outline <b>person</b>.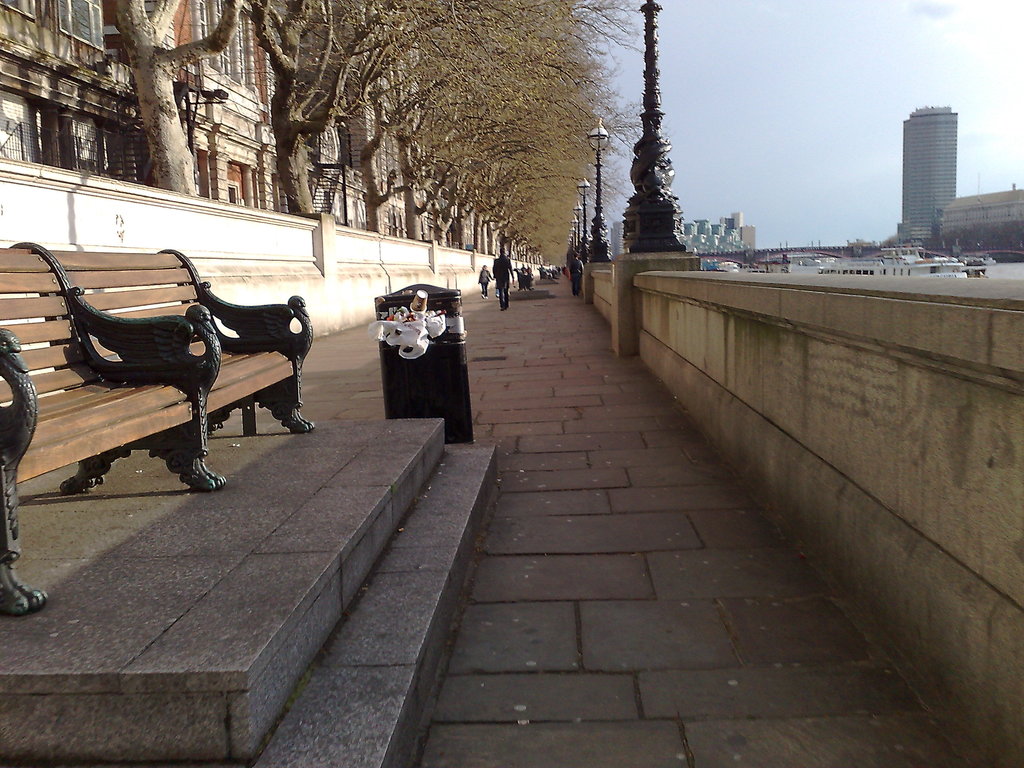
Outline: pyautogui.locateOnScreen(493, 244, 511, 310).
